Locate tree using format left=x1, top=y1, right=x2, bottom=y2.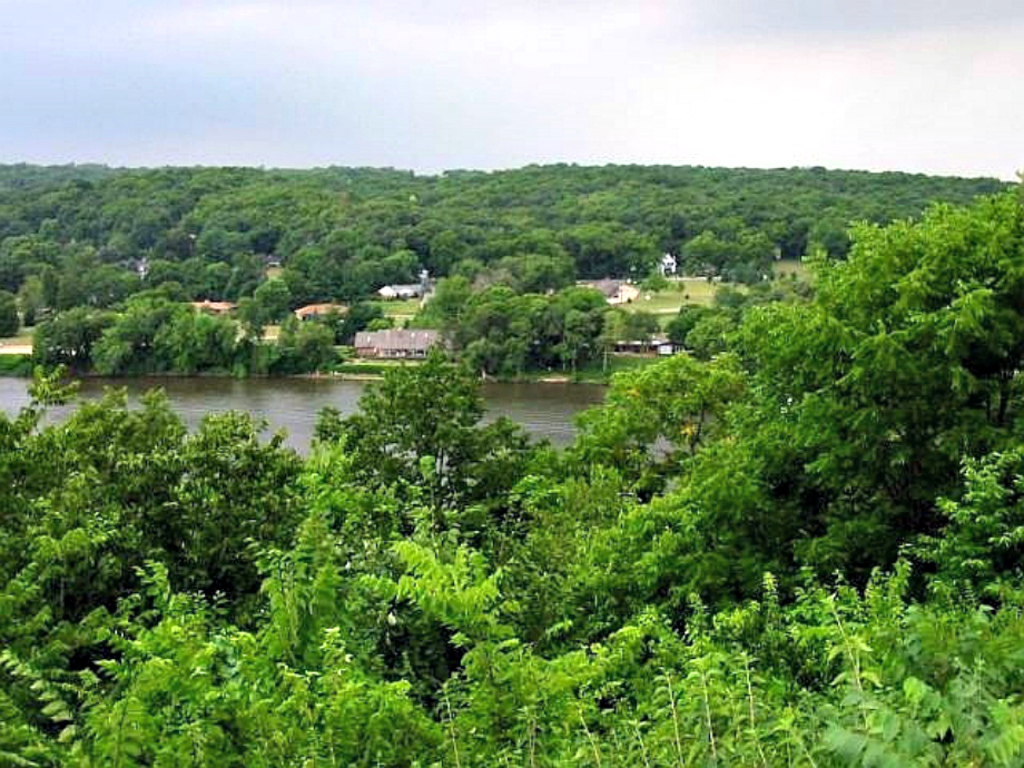
left=0, top=289, right=19, bottom=339.
